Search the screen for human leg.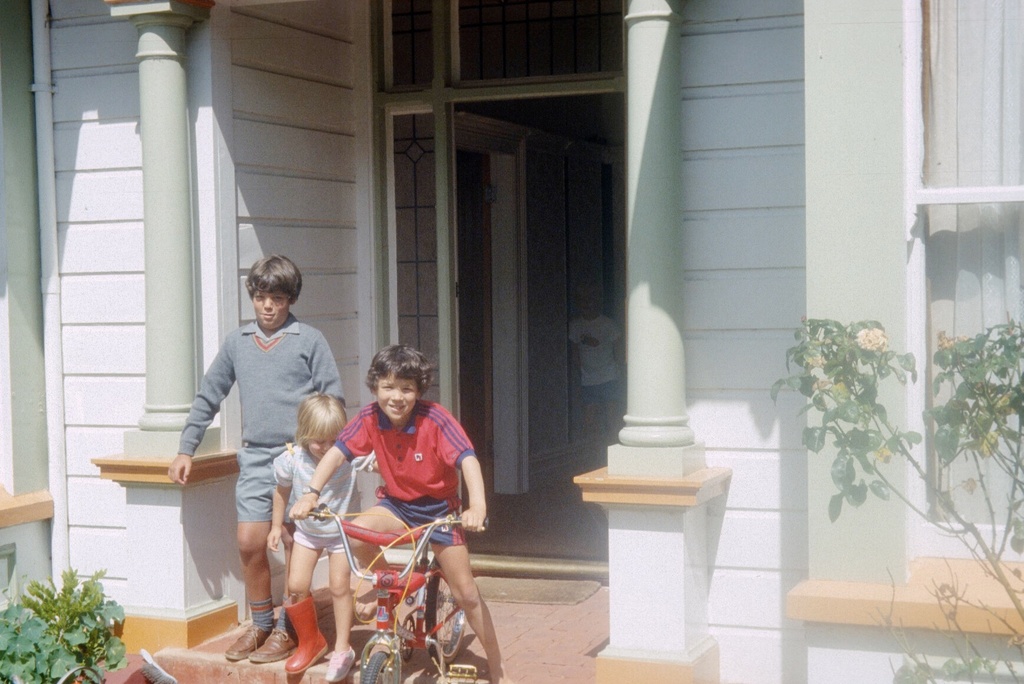
Found at (x1=351, y1=501, x2=404, y2=564).
